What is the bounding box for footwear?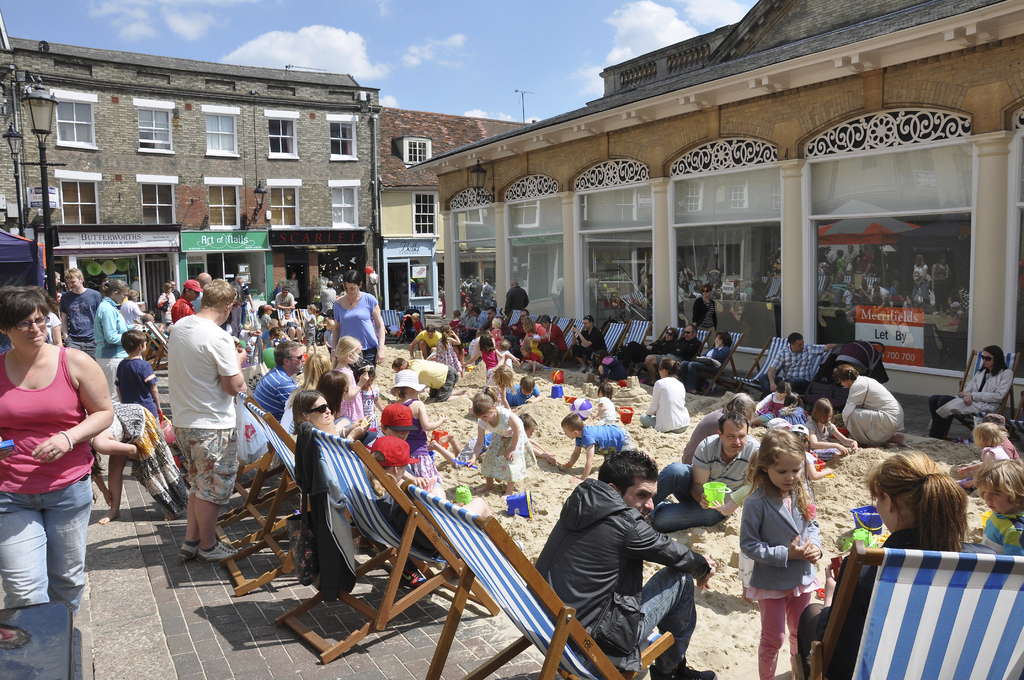
198:540:243:560.
